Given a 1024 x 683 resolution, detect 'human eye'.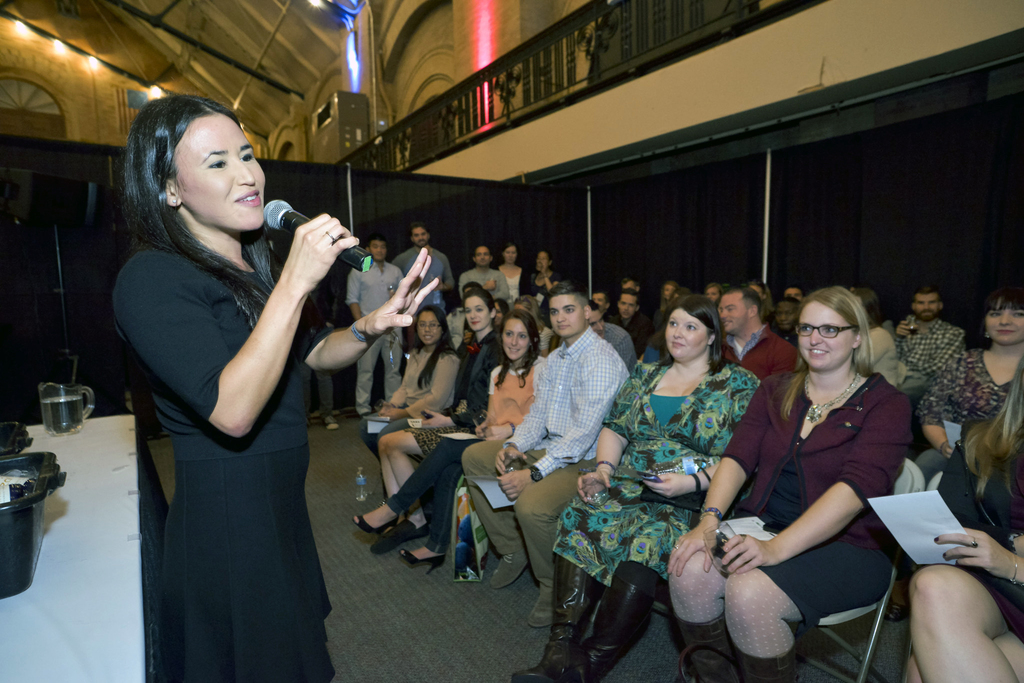
detection(821, 324, 837, 336).
